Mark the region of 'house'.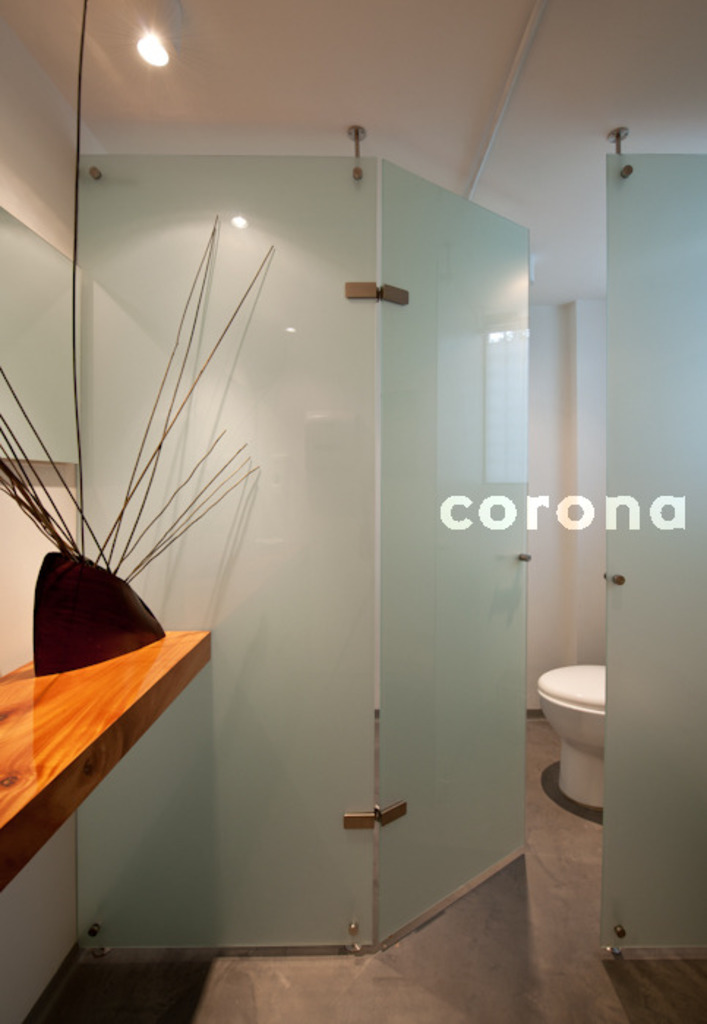
Region: {"x1": 0, "y1": 0, "x2": 706, "y2": 1023}.
